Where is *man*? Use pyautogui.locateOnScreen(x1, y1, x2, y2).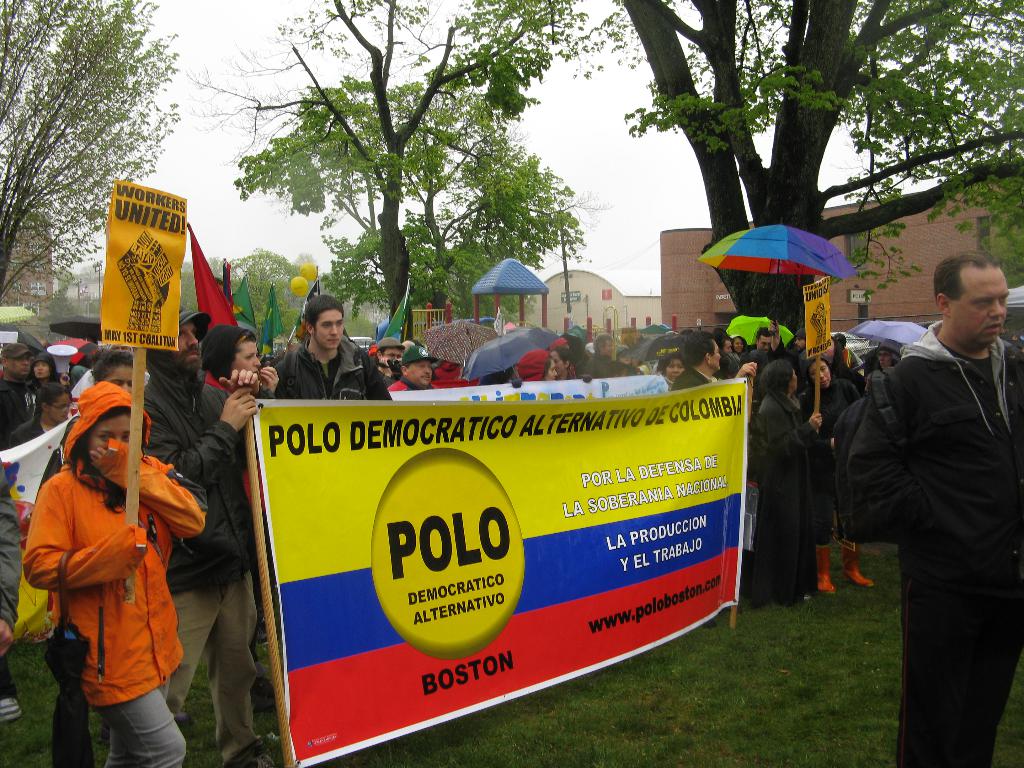
pyautogui.locateOnScreen(672, 328, 751, 390).
